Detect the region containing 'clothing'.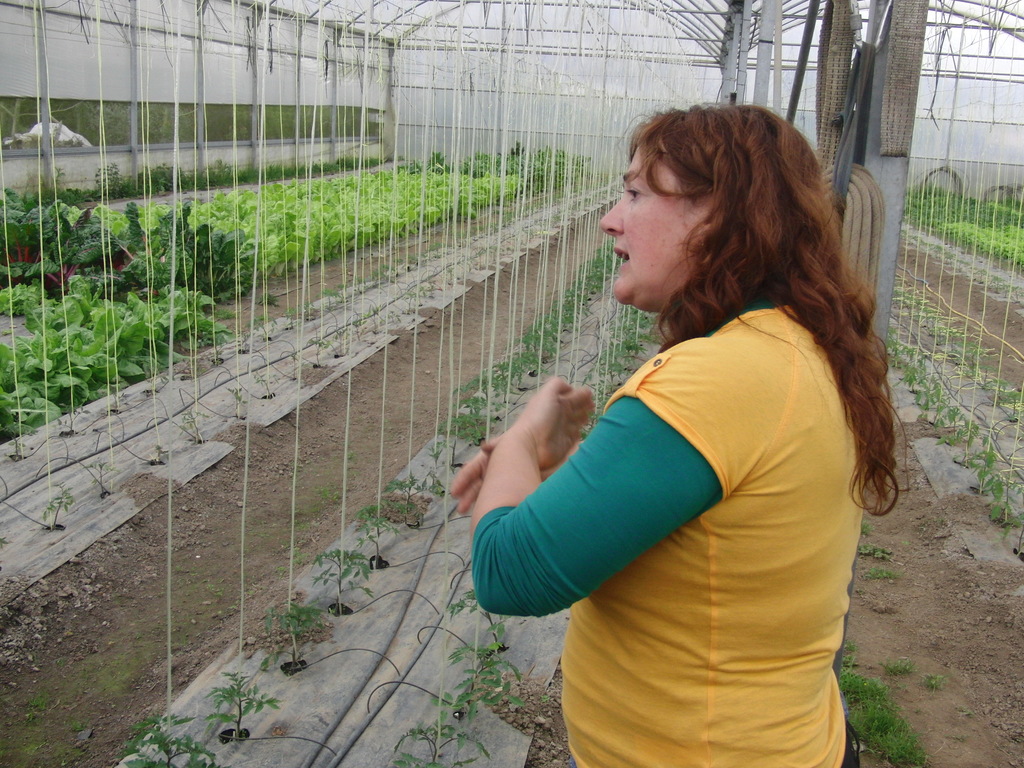
region(470, 306, 861, 767).
